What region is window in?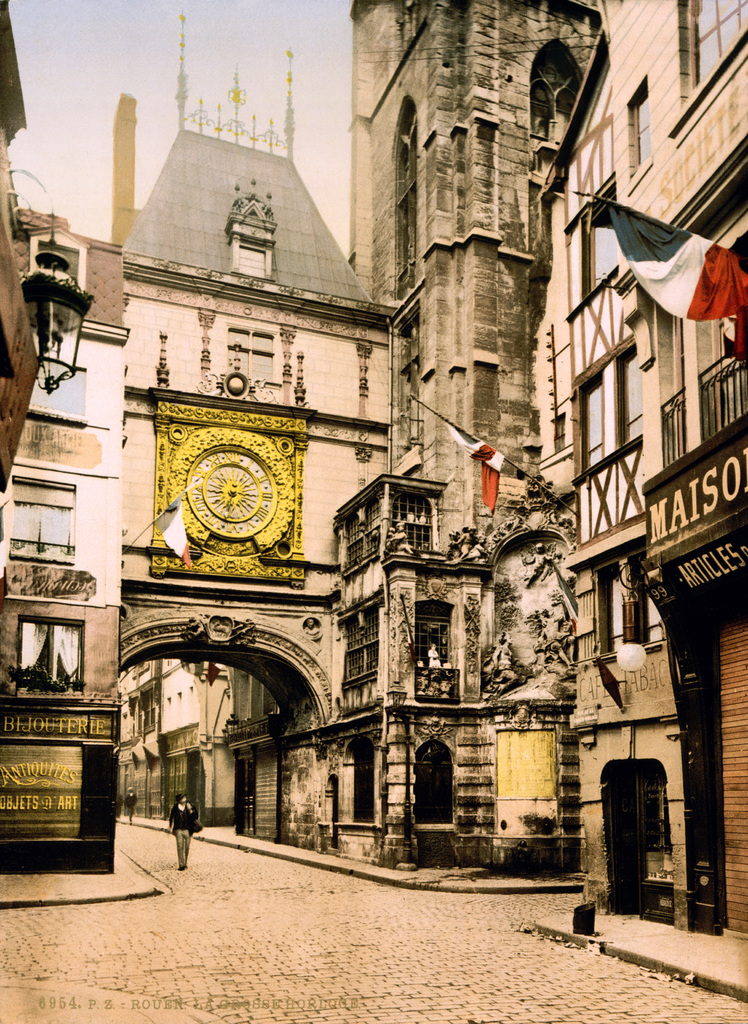
225:326:279:385.
